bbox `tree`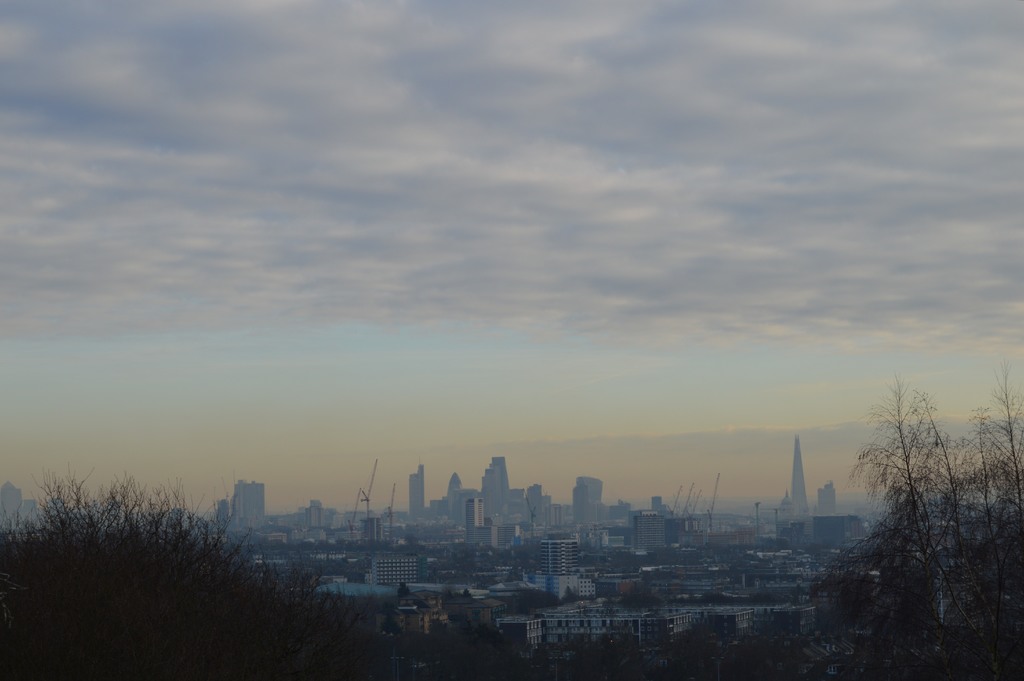
box=[0, 474, 407, 680]
